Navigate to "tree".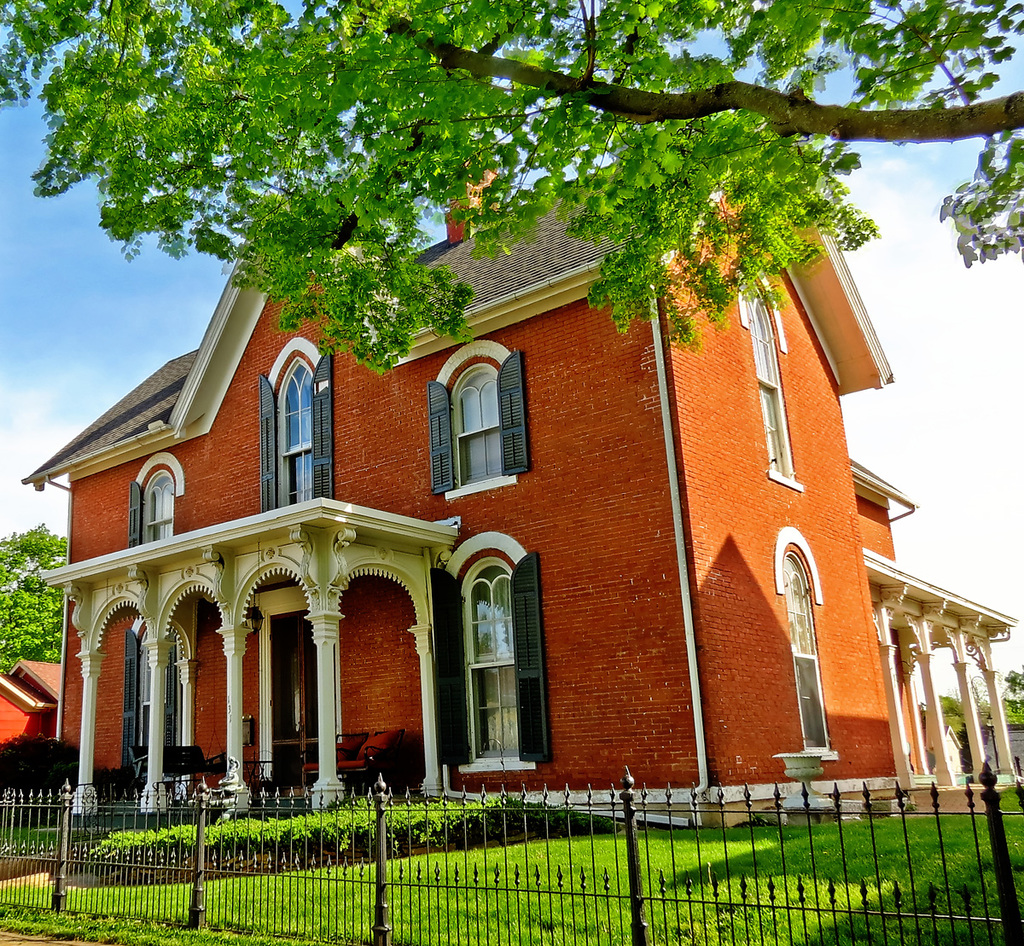
Navigation target: x1=1004, y1=667, x2=1023, y2=724.
